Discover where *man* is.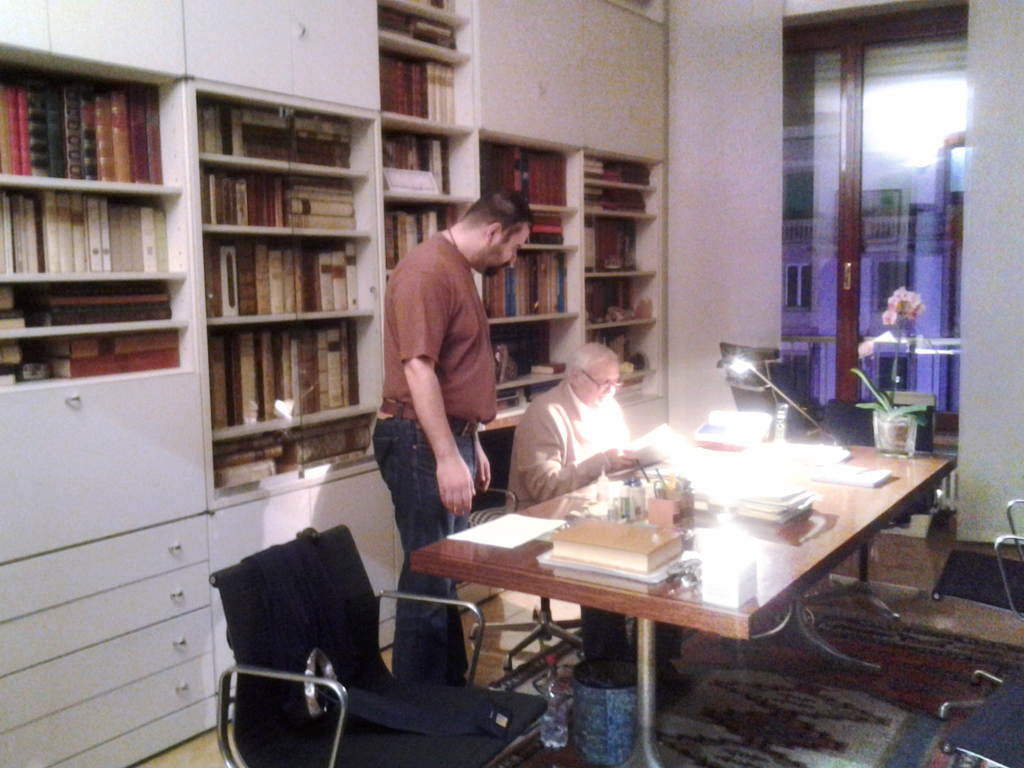
Discovered at 368:185:532:684.
